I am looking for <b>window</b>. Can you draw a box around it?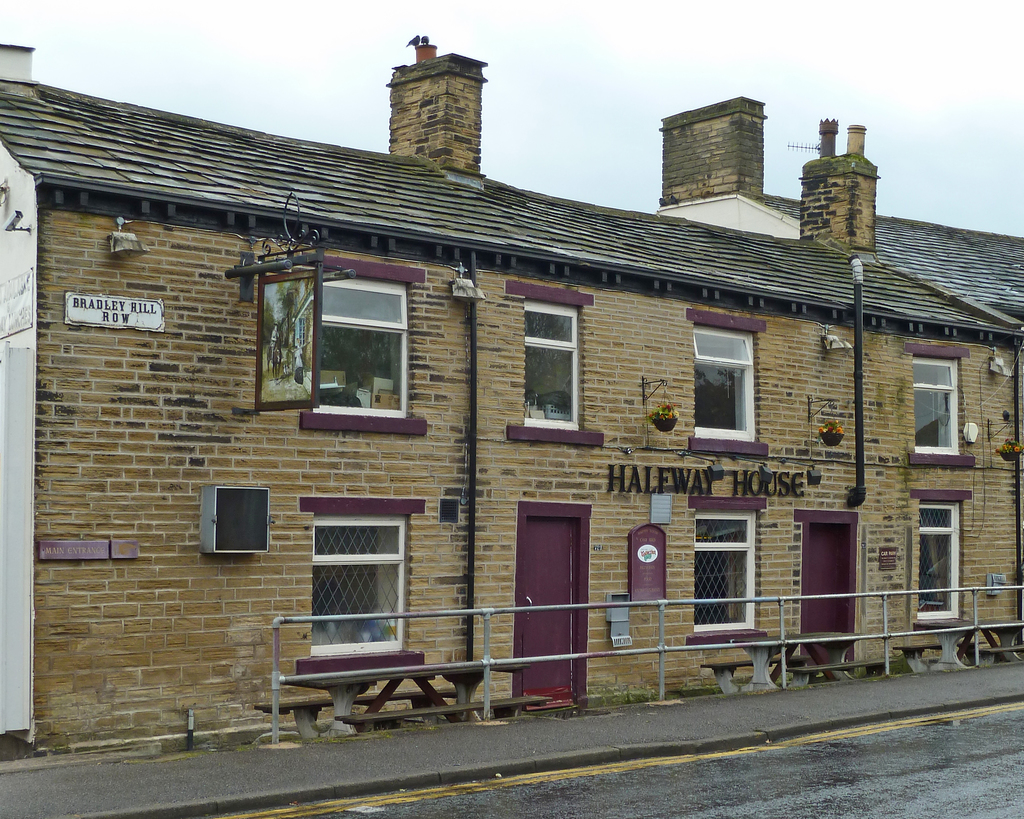
Sure, the bounding box is x1=694 y1=323 x2=756 y2=443.
